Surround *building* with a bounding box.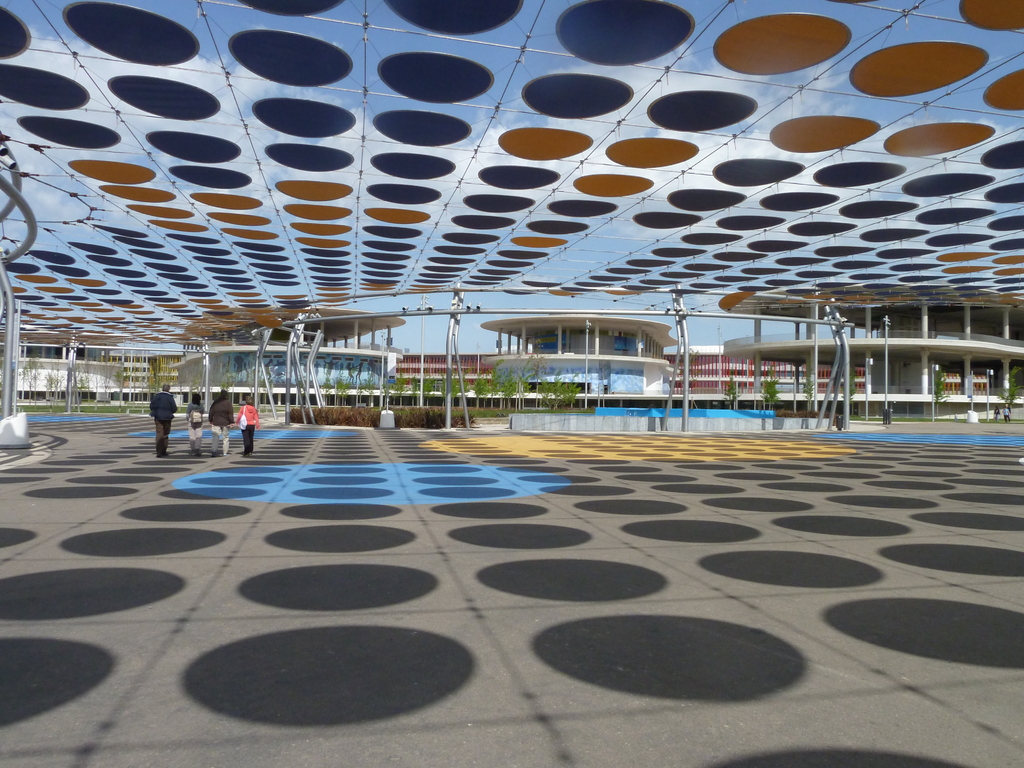
box=[396, 339, 995, 391].
